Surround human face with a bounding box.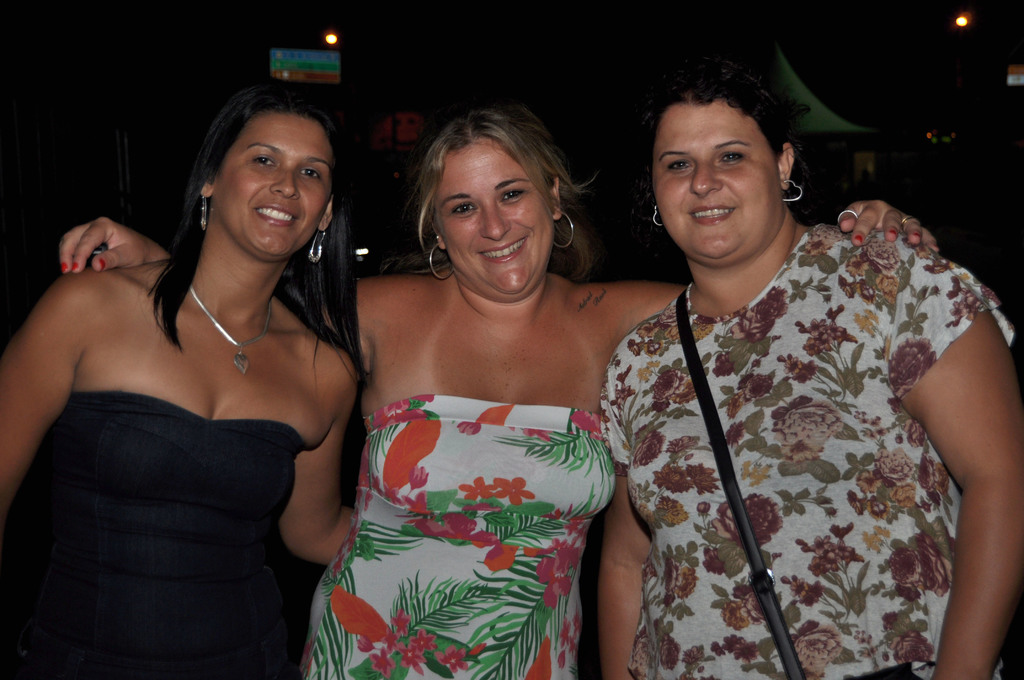
crop(432, 154, 553, 296).
